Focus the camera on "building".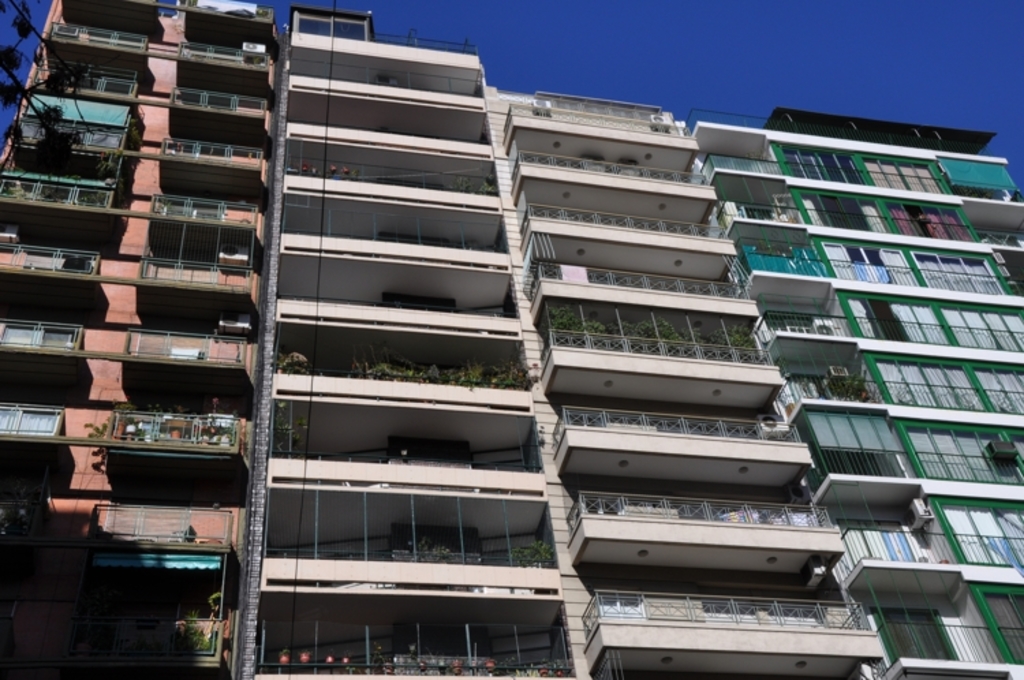
Focus region: (684,105,1023,679).
